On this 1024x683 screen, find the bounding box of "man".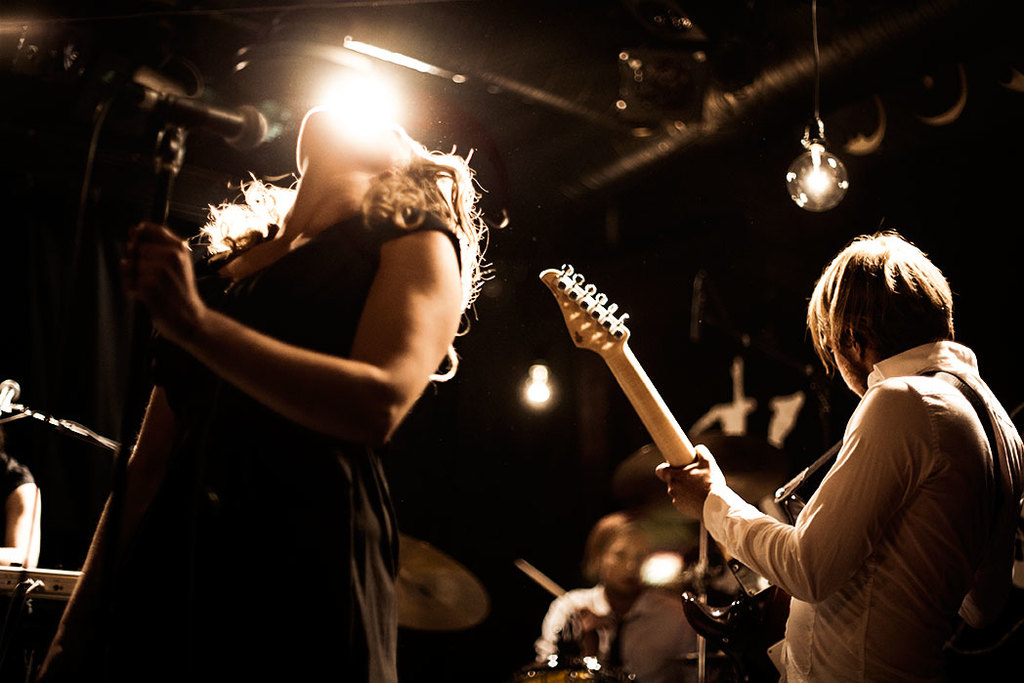
Bounding box: left=723, top=219, right=1013, bottom=675.
